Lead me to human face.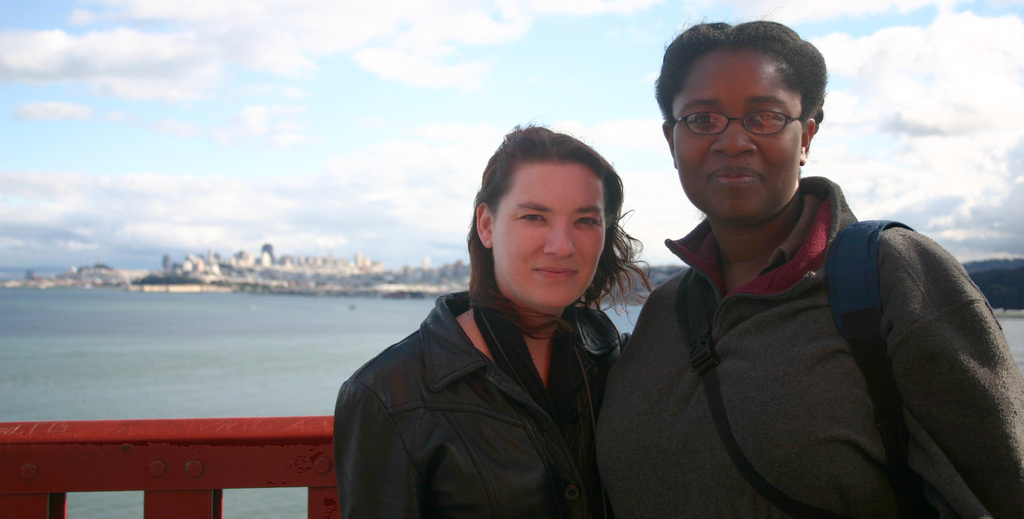
Lead to select_region(674, 58, 800, 221).
